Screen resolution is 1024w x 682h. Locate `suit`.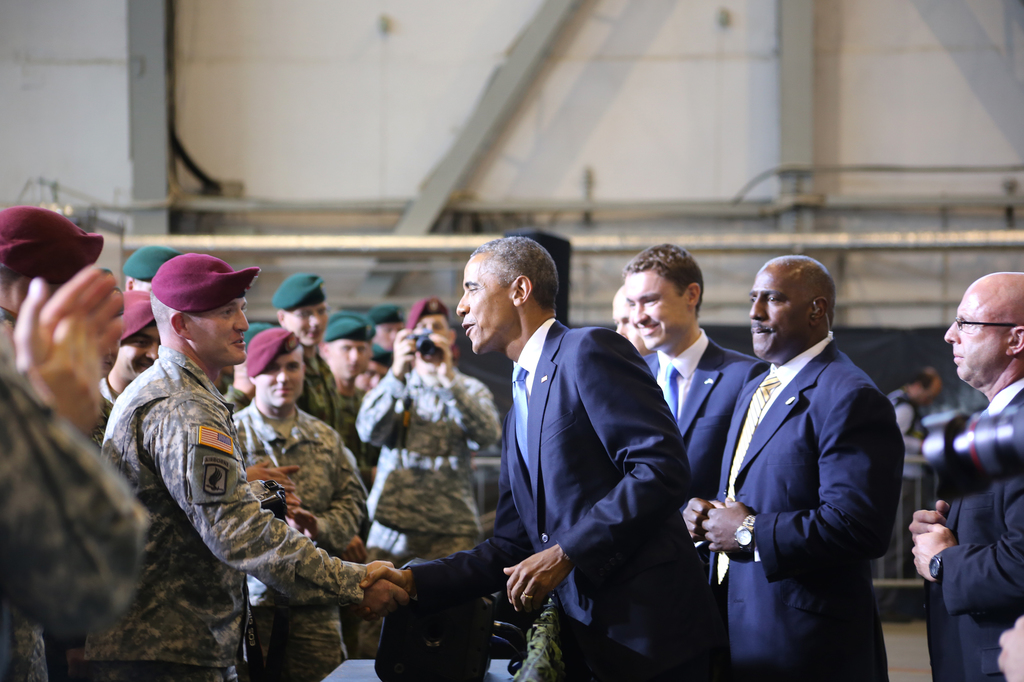
box(638, 344, 746, 466).
